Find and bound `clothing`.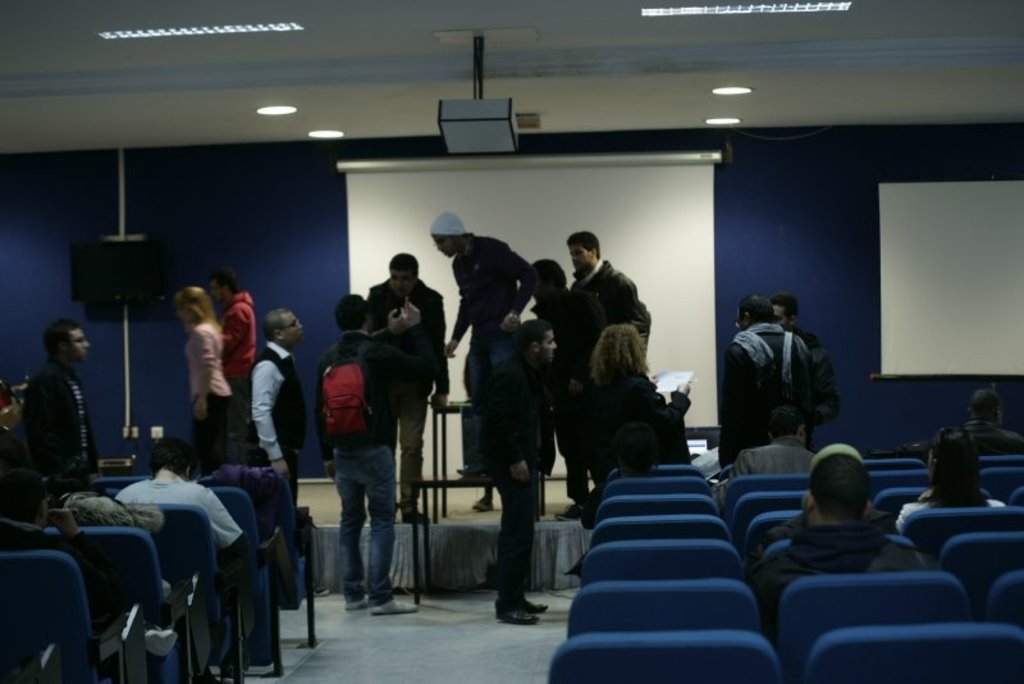
Bound: region(727, 432, 820, 478).
